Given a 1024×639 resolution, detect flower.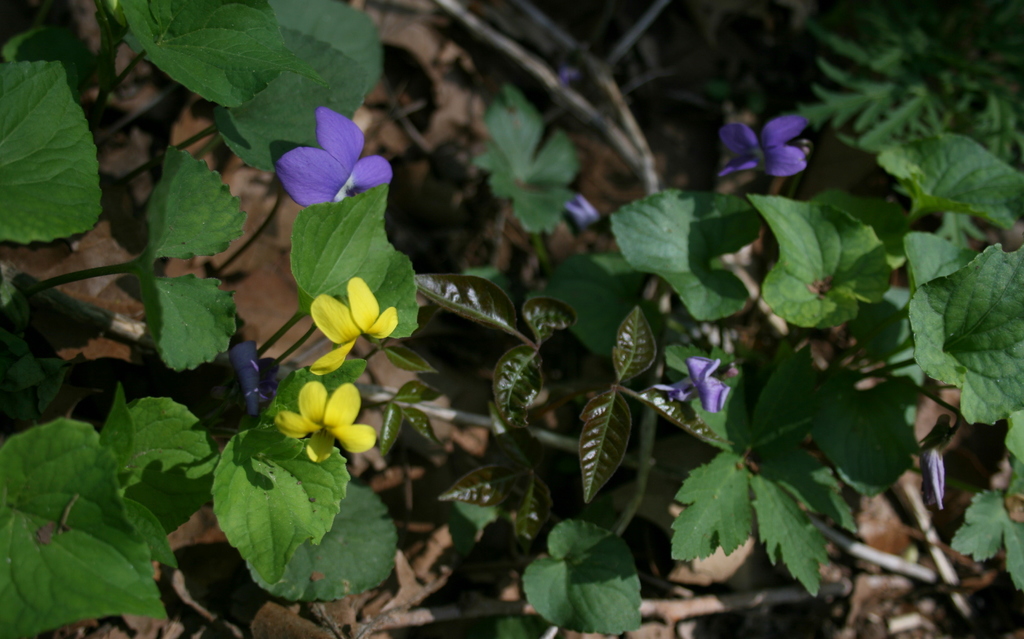
crop(273, 381, 364, 452).
